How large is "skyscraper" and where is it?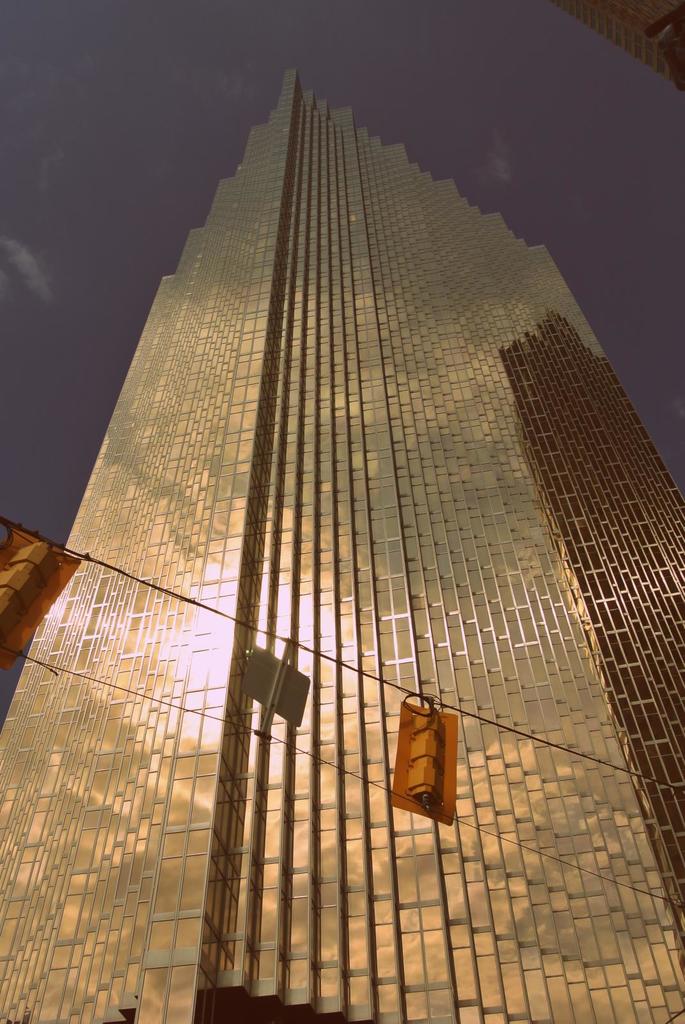
Bounding box: bbox(35, 86, 672, 991).
